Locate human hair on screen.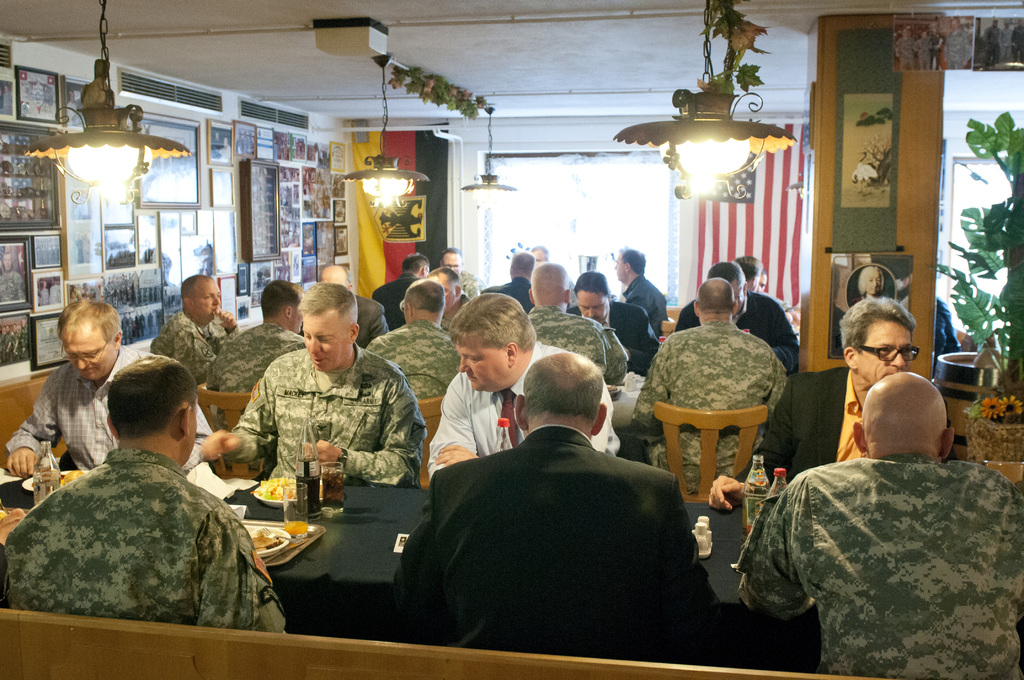
On screen at (522, 352, 604, 423).
